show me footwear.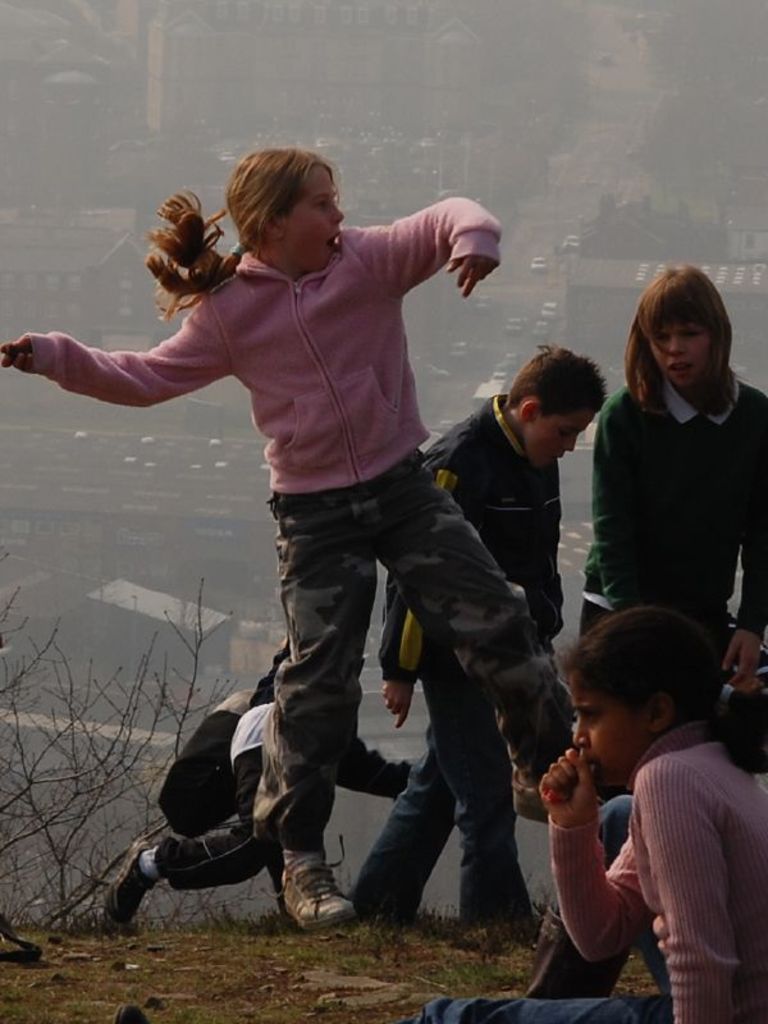
footwear is here: [481,902,547,938].
